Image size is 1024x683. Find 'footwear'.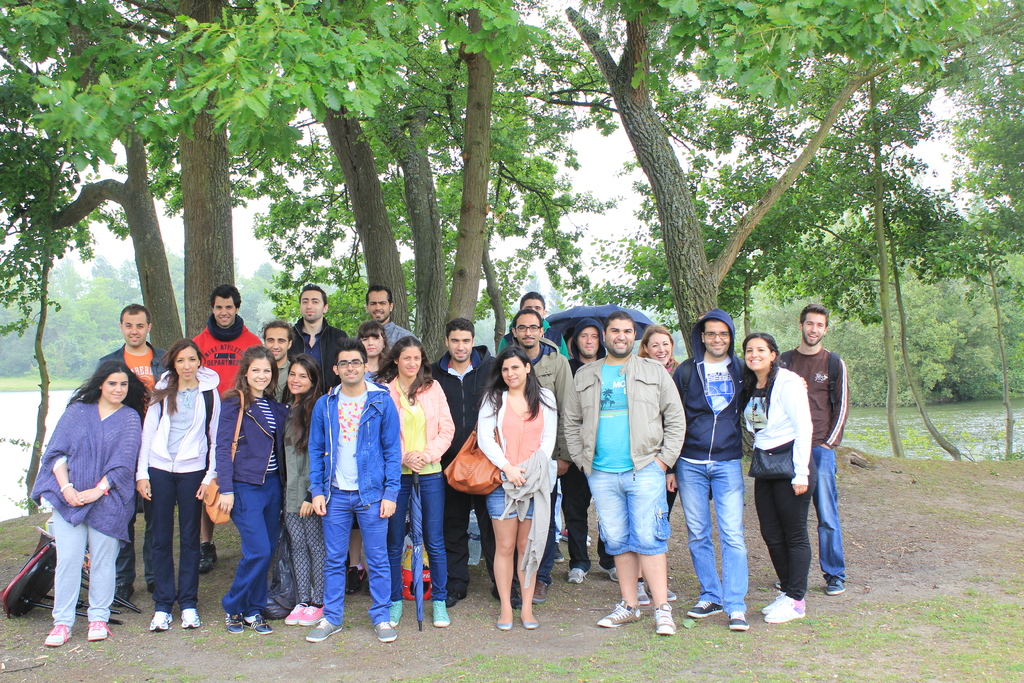
<region>391, 597, 404, 625</region>.
